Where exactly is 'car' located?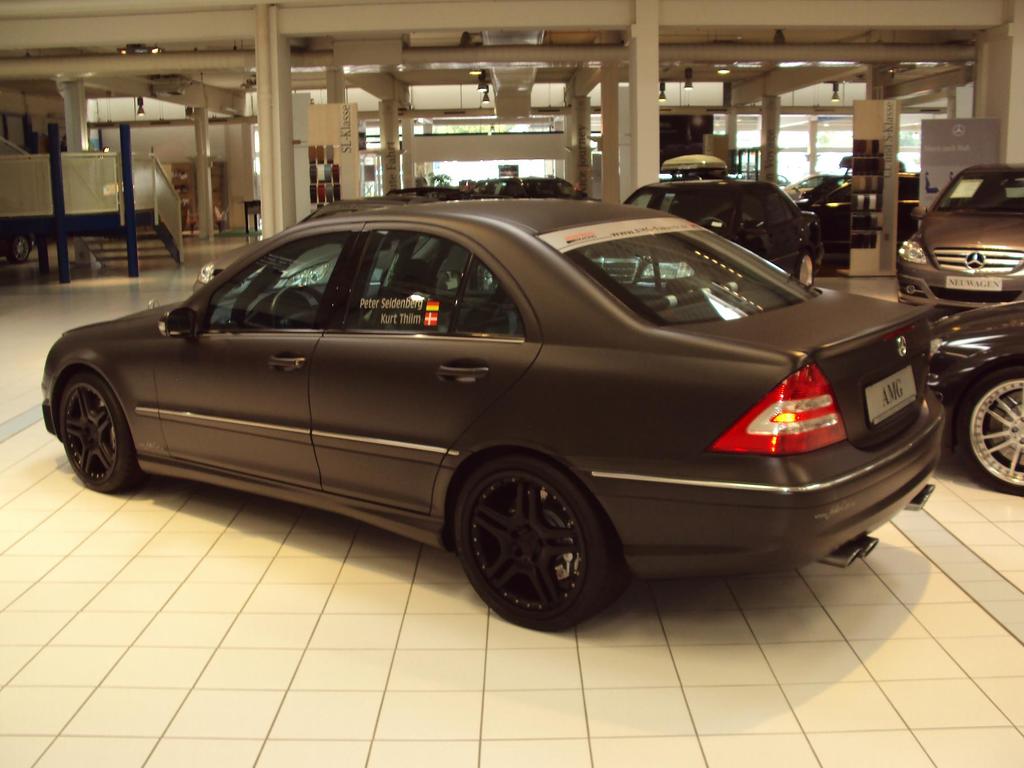
Its bounding box is (x1=631, y1=179, x2=820, y2=282).
